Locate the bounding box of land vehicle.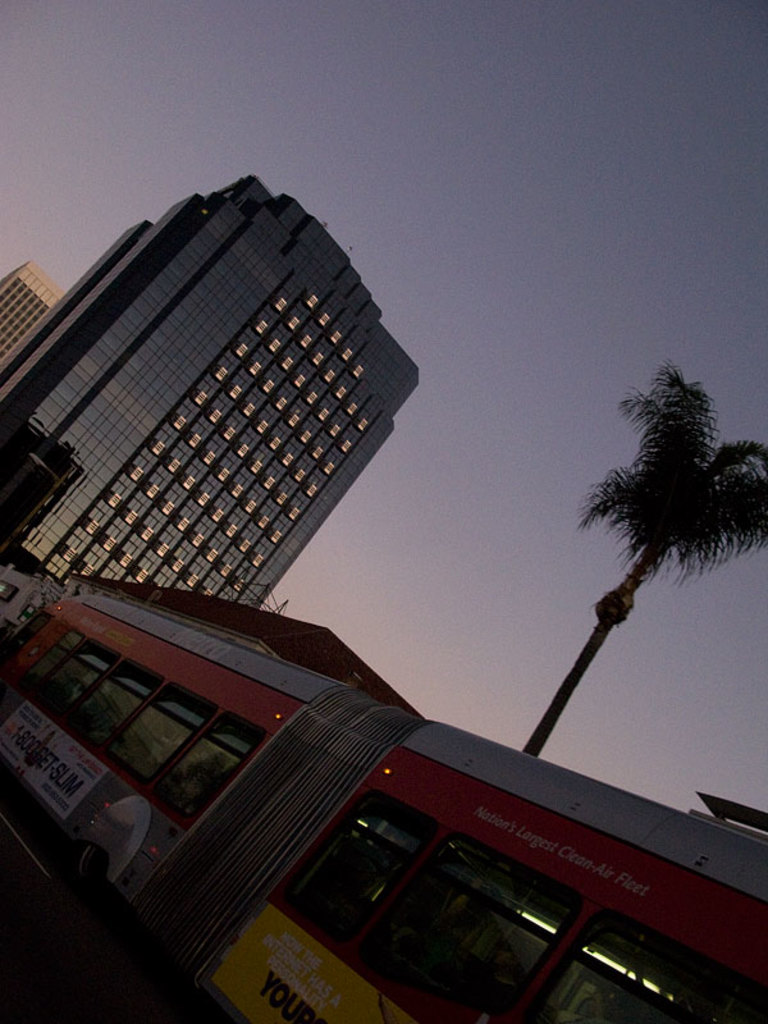
Bounding box: <bbox>49, 502, 767, 1023</bbox>.
